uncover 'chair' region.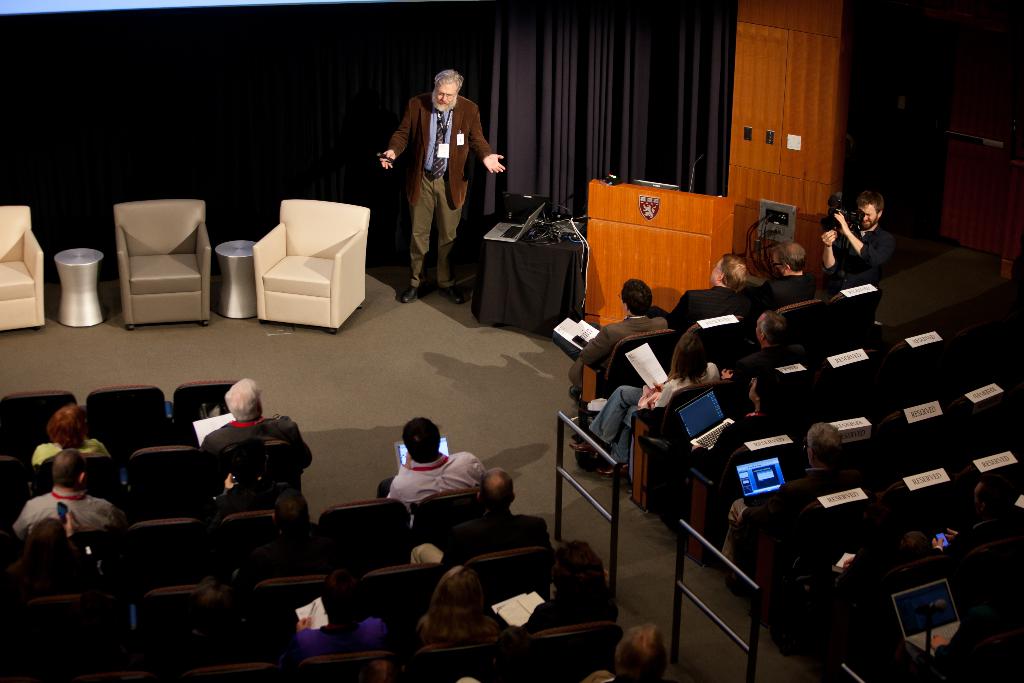
Uncovered: x1=762, y1=362, x2=819, y2=446.
